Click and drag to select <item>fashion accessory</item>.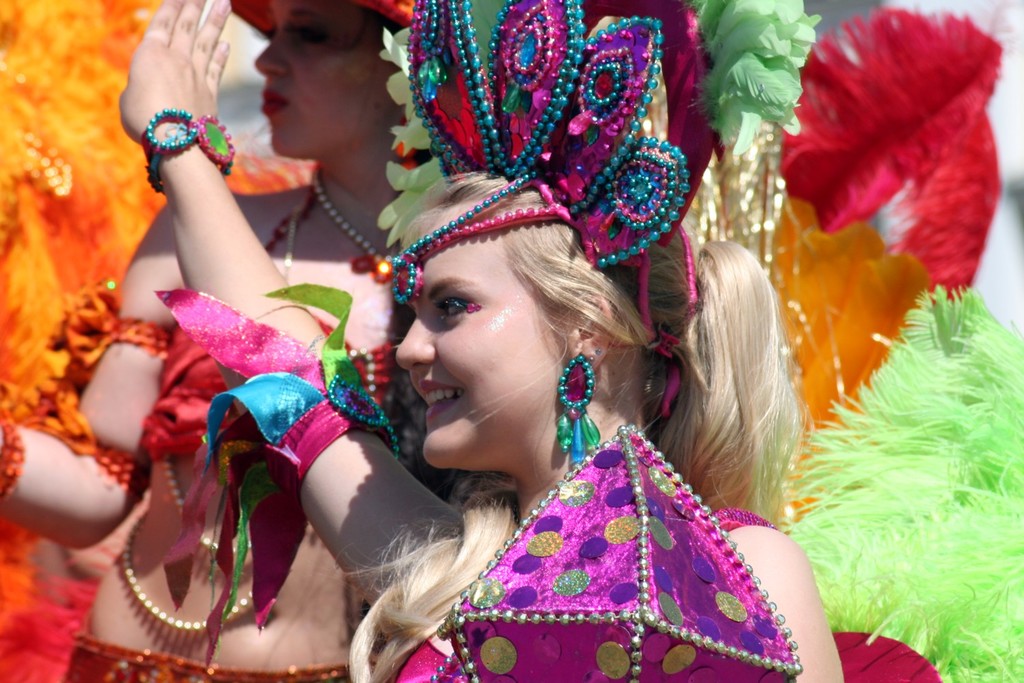
Selection: [779, 9, 1021, 319].
